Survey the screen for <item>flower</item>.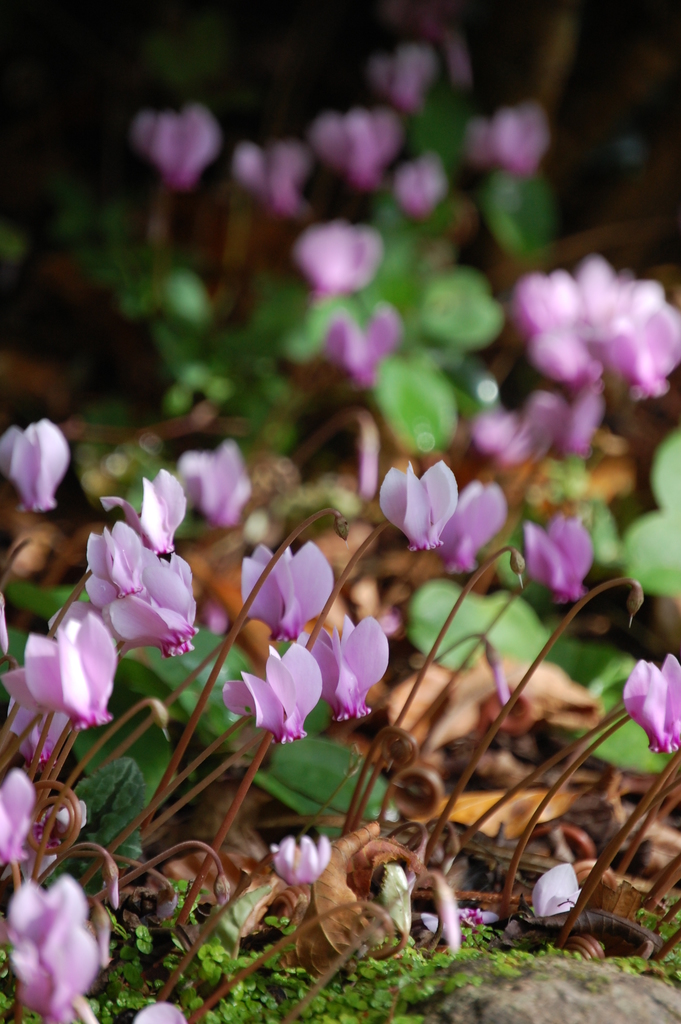
Survey found: (left=309, top=613, right=396, bottom=730).
